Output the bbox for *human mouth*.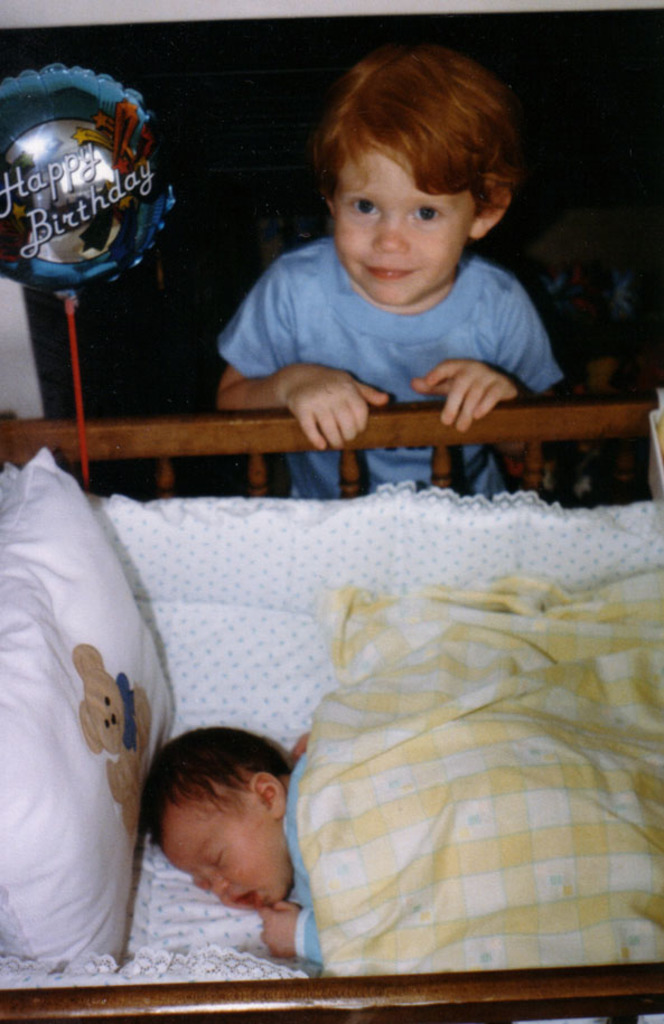
select_region(358, 257, 417, 280).
